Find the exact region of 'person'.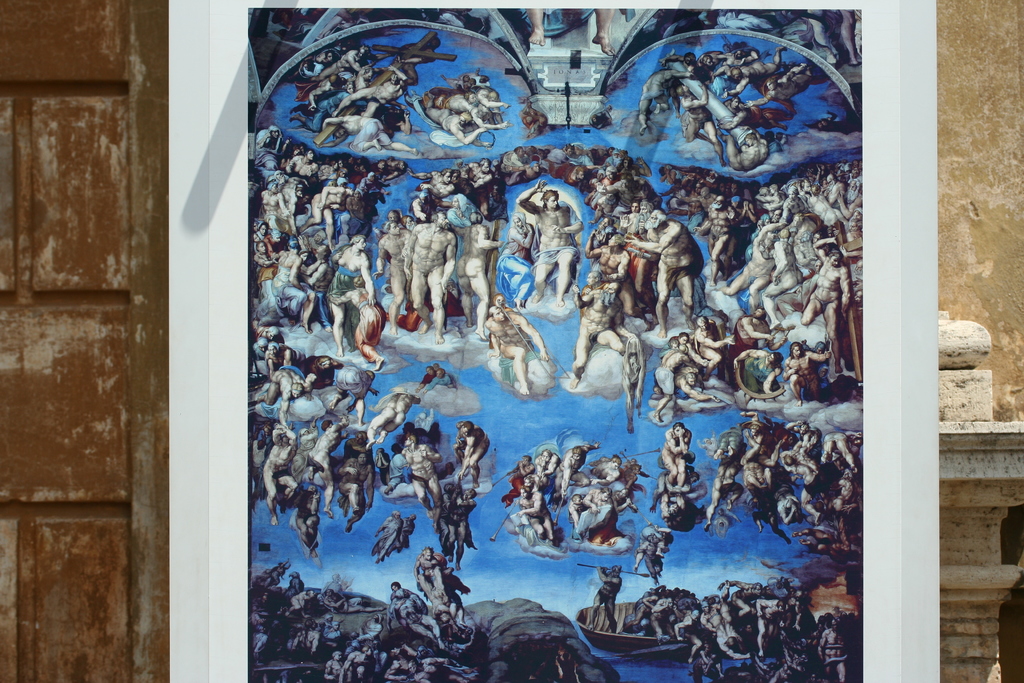
Exact region: [671, 338, 681, 352].
